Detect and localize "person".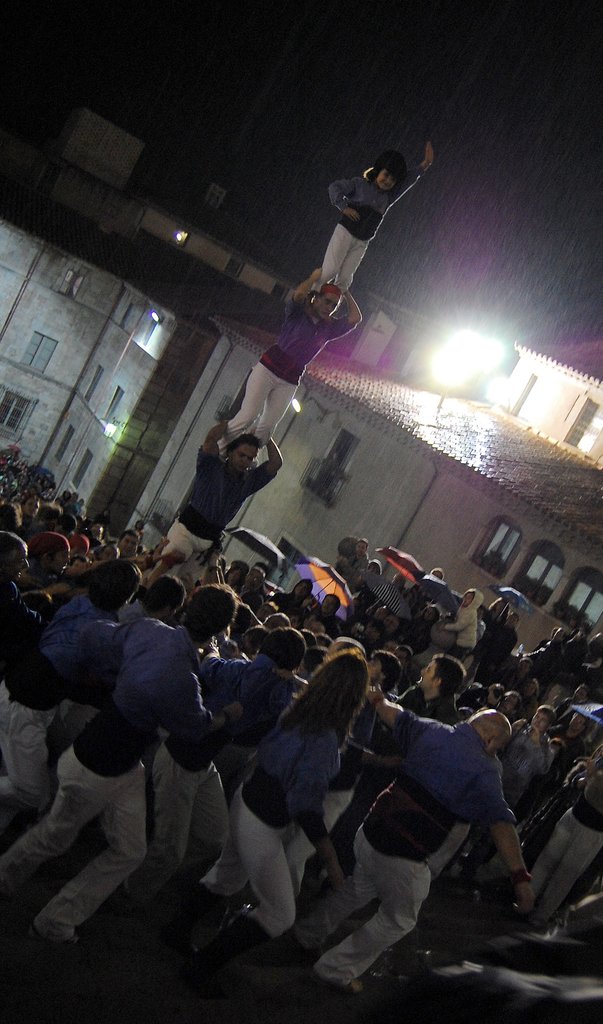
Localized at bbox=(232, 641, 357, 936).
